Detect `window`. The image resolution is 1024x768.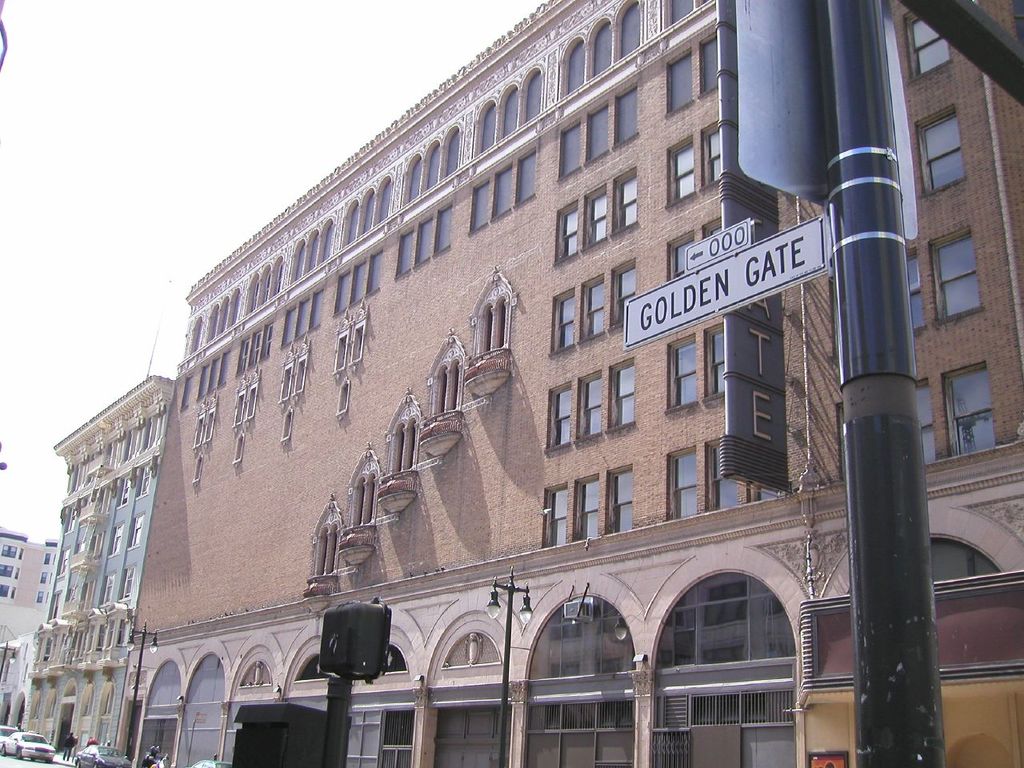
<box>663,53,691,111</box>.
